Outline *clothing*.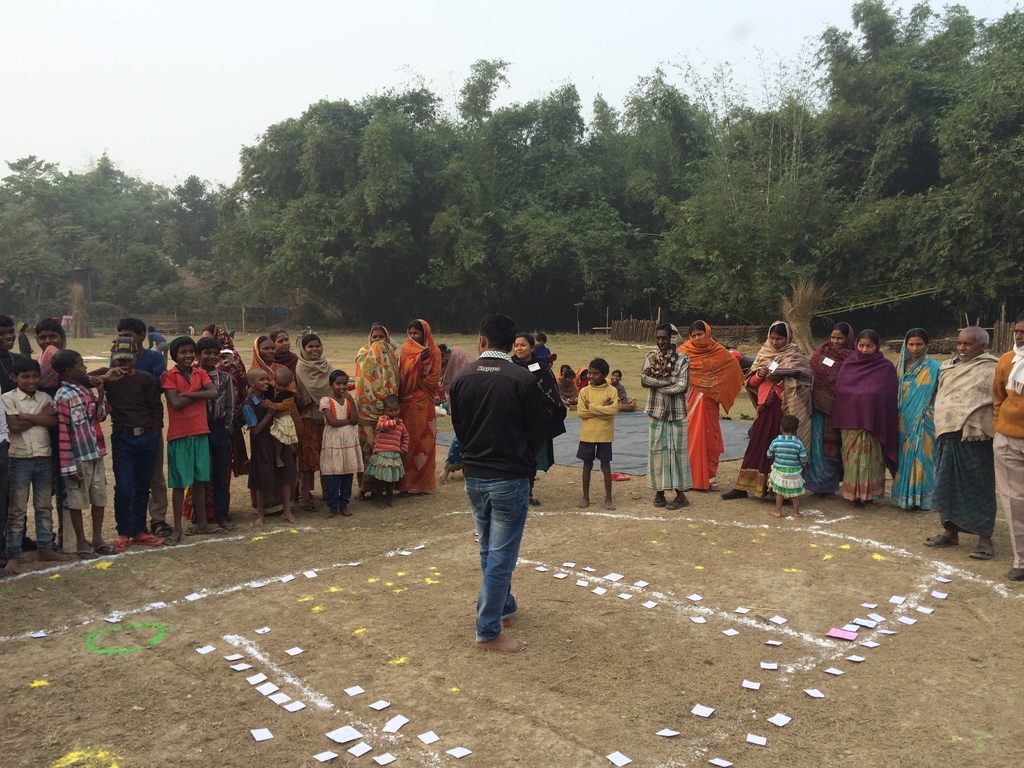
Outline: (463, 477, 532, 647).
